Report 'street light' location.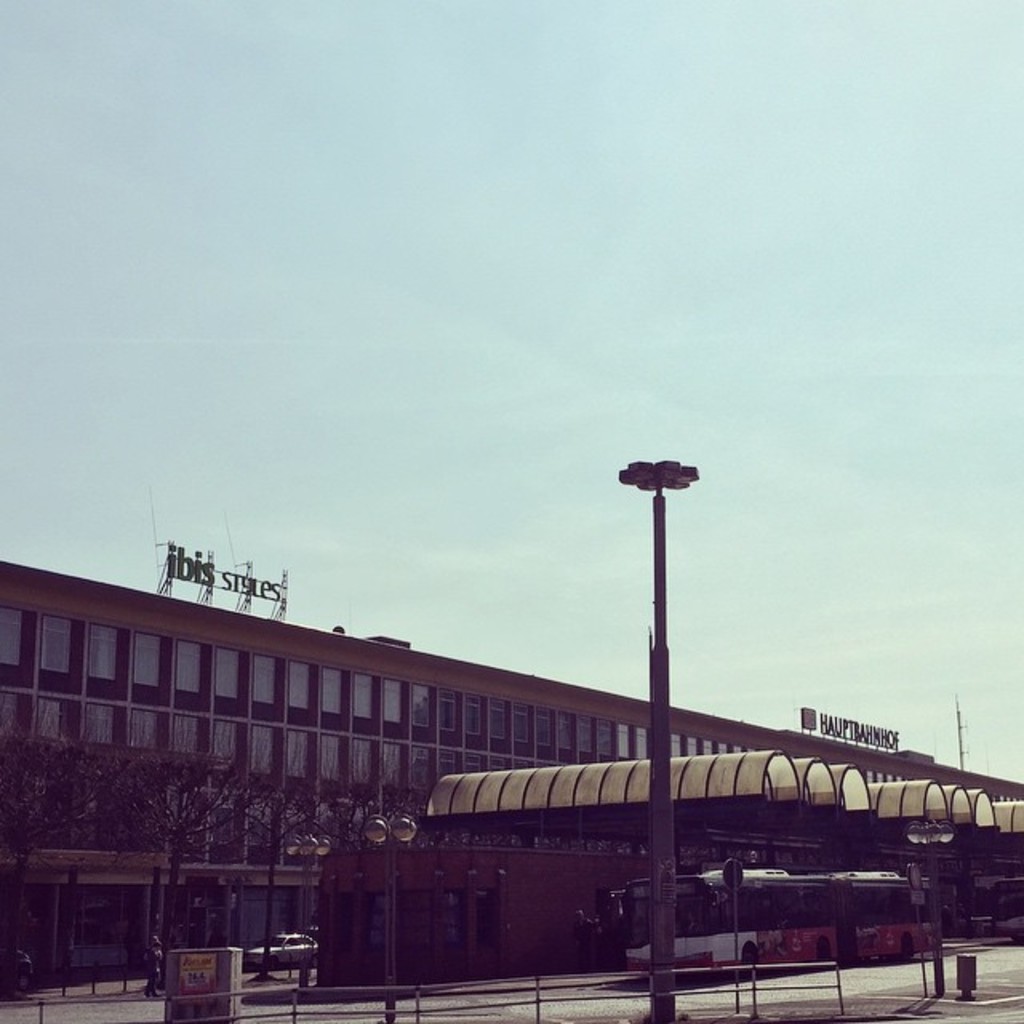
Report: {"left": 363, "top": 808, "right": 421, "bottom": 1022}.
